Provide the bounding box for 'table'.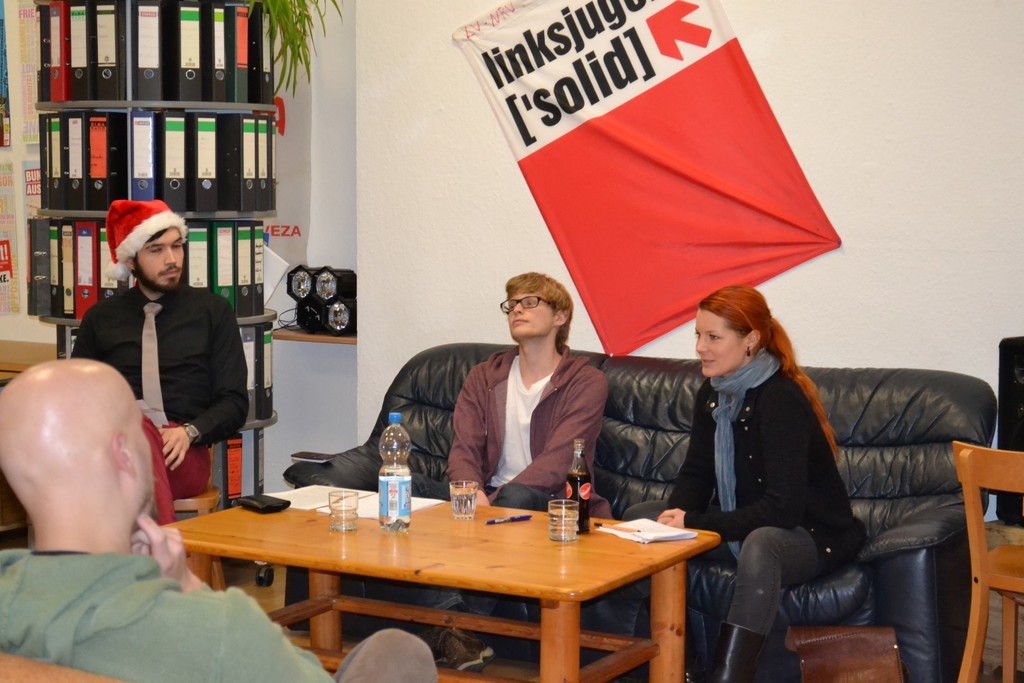
(193,491,720,680).
